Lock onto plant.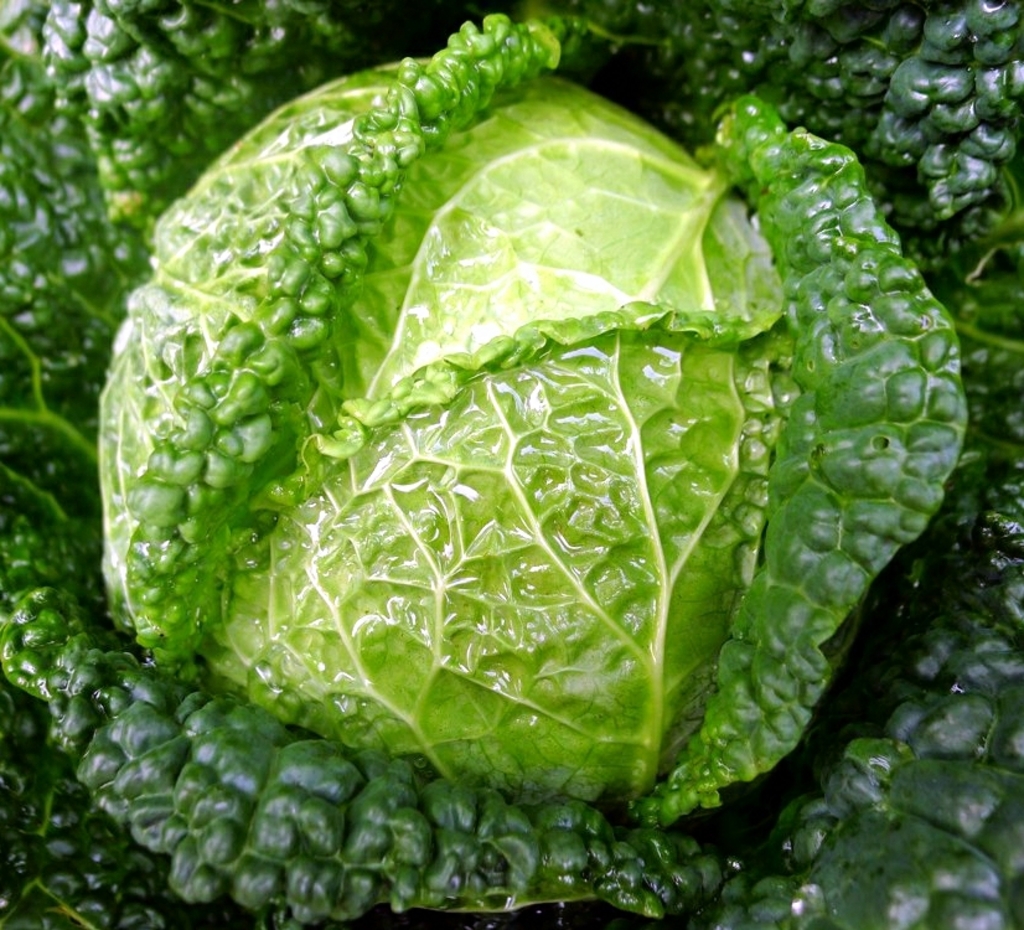
Locked: 0:0:1023:929.
